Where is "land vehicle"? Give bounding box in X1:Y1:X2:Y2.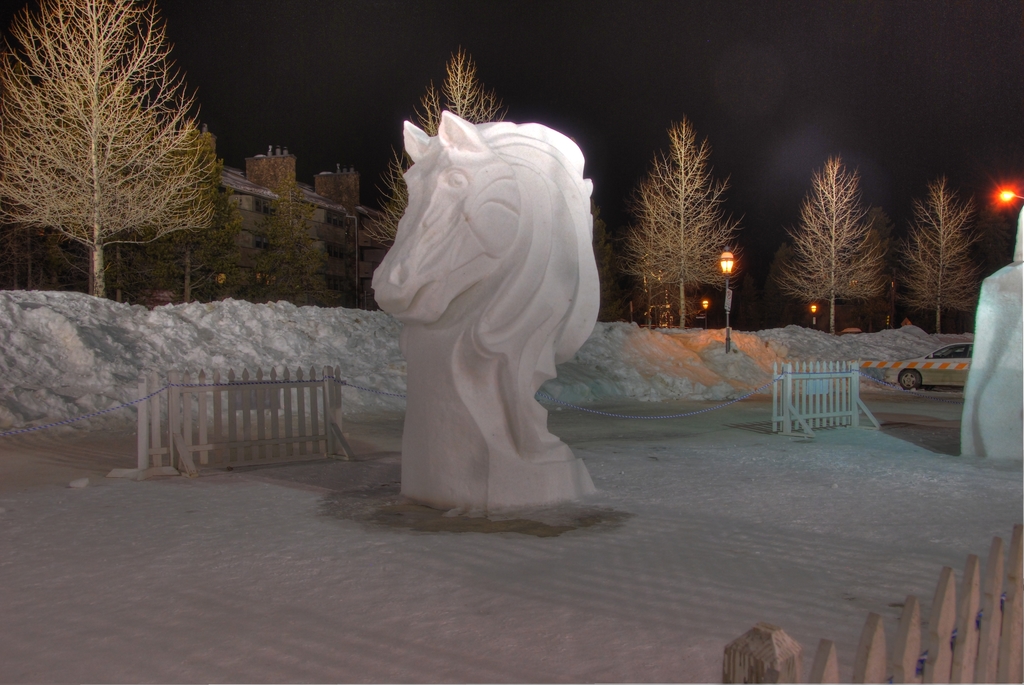
886:329:985:408.
